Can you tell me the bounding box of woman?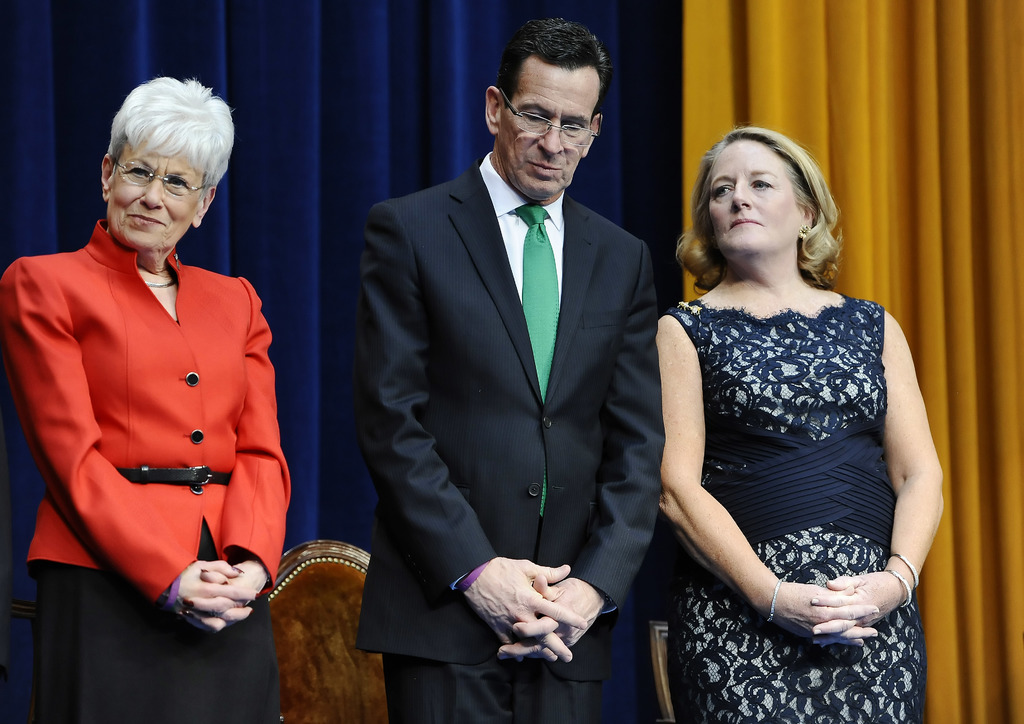
bbox=[0, 72, 296, 723].
